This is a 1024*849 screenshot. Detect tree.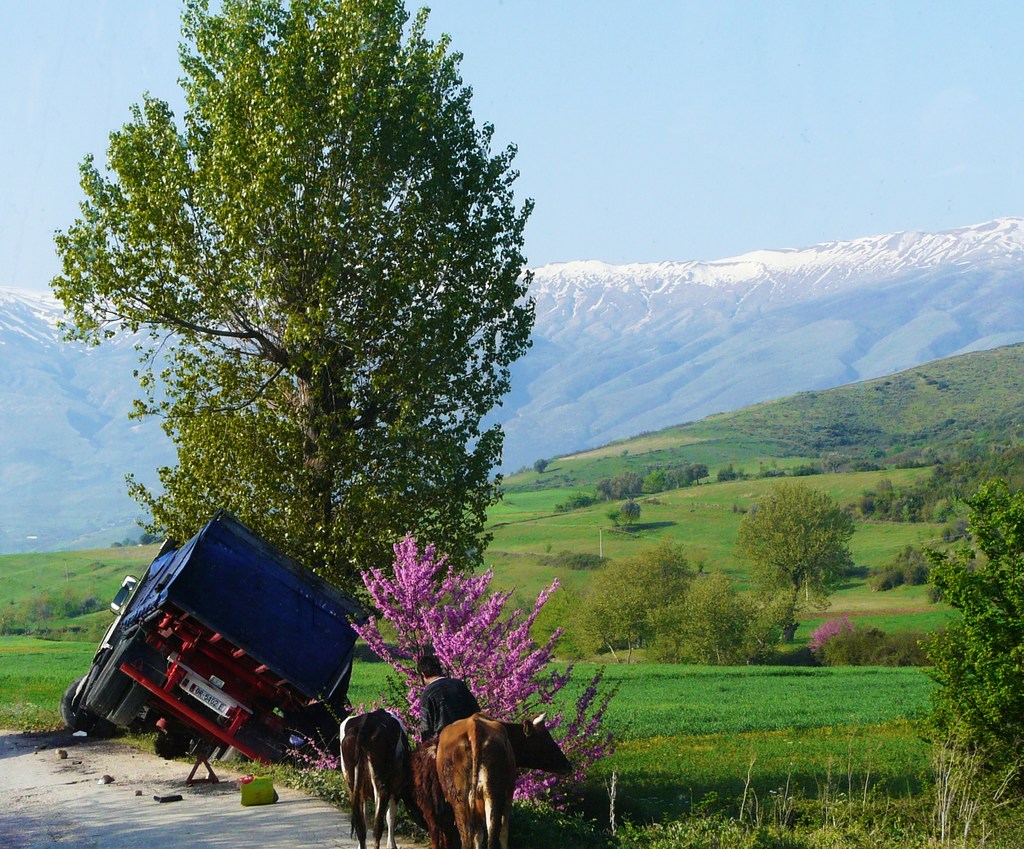
911,476,1023,793.
